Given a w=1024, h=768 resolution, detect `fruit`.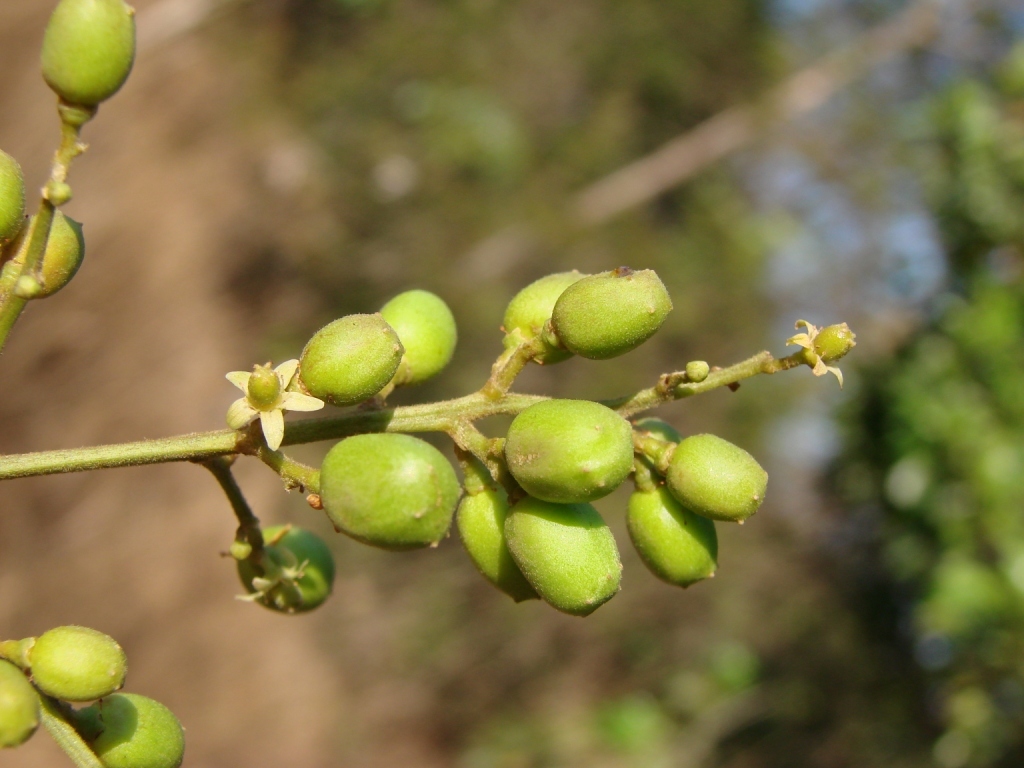
x1=377, y1=288, x2=462, y2=388.
